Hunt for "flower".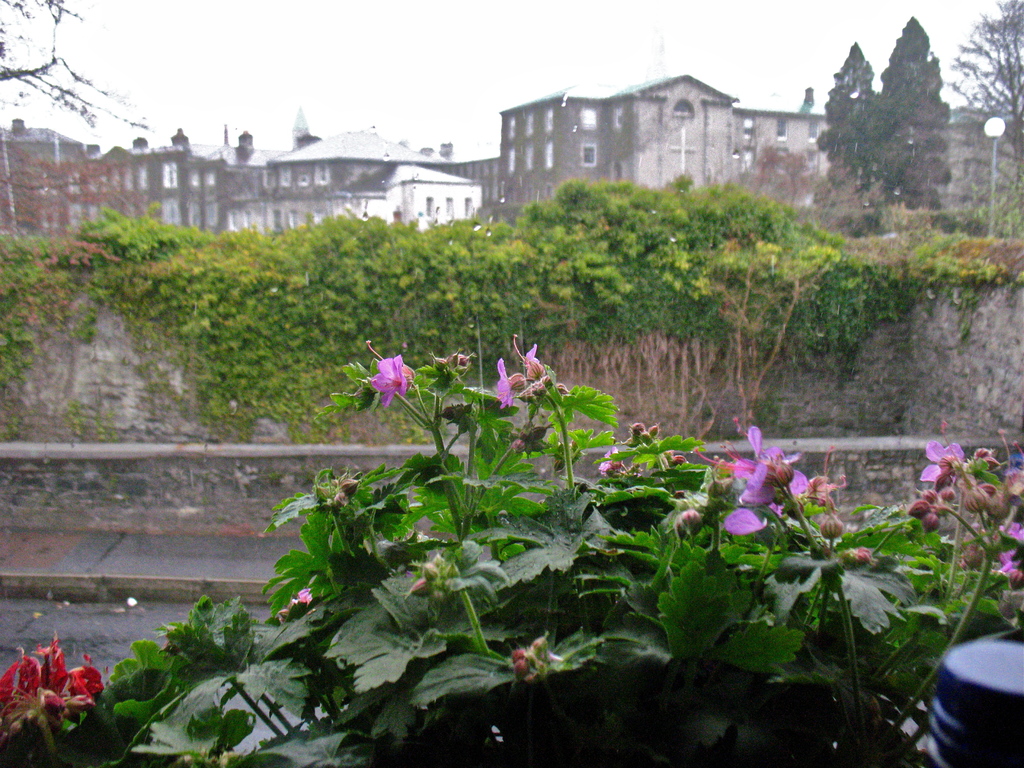
Hunted down at [693, 425, 794, 508].
